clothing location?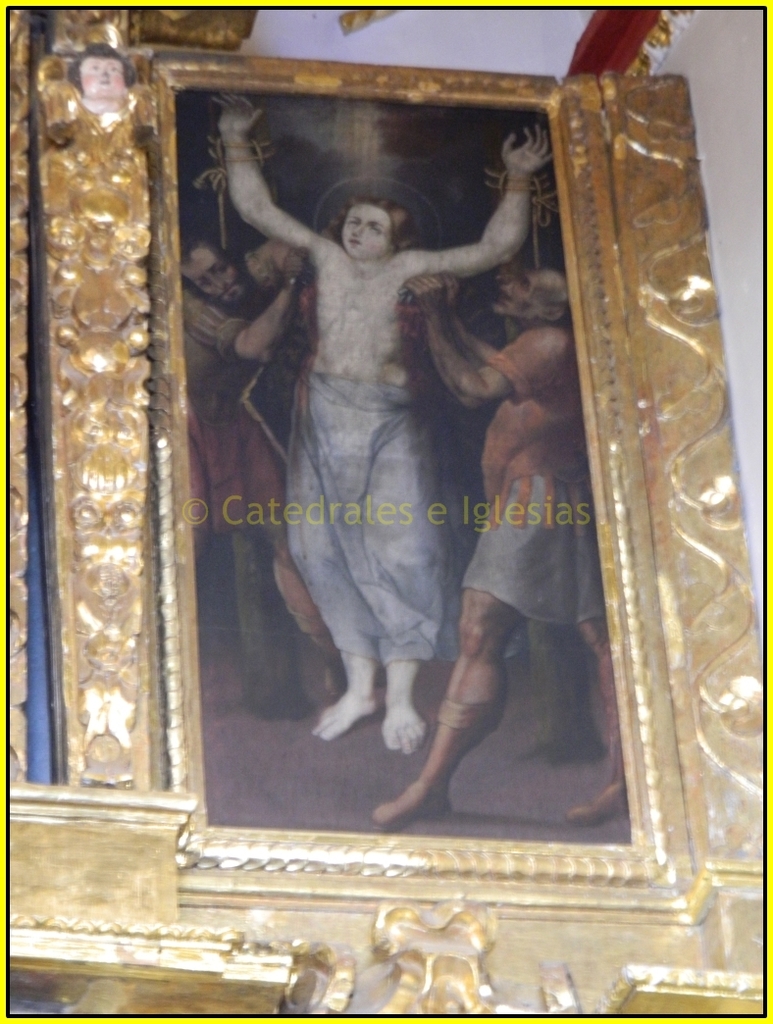
180 257 285 544
